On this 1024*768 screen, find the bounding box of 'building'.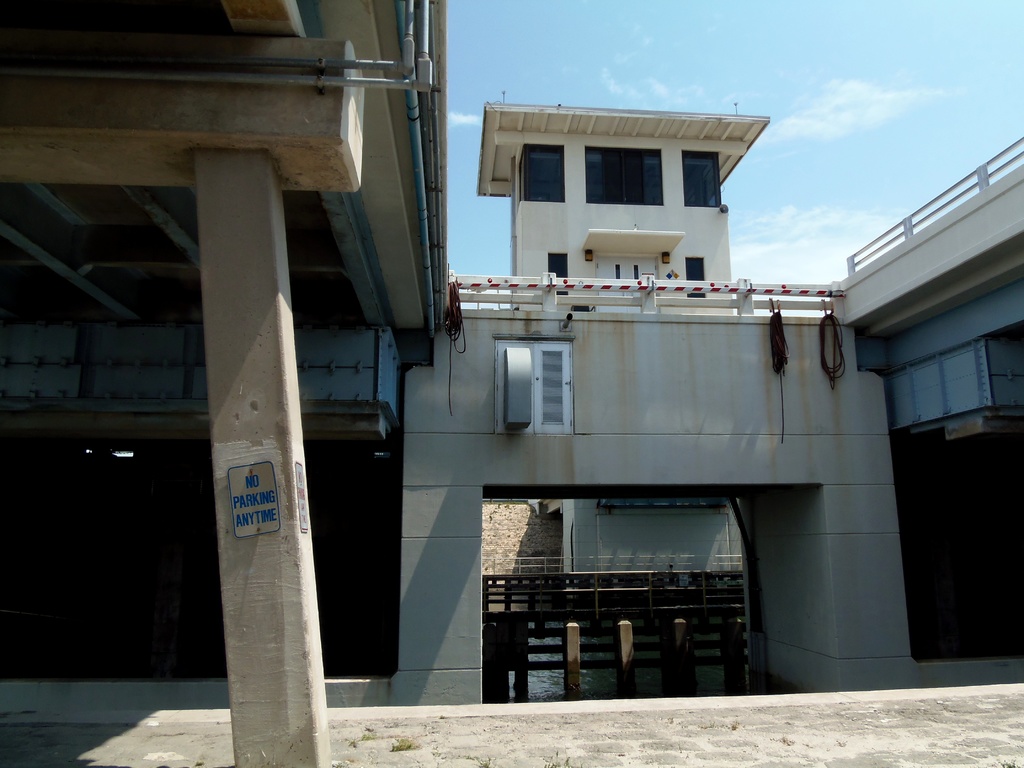
Bounding box: pyautogui.locateOnScreen(444, 100, 824, 312).
